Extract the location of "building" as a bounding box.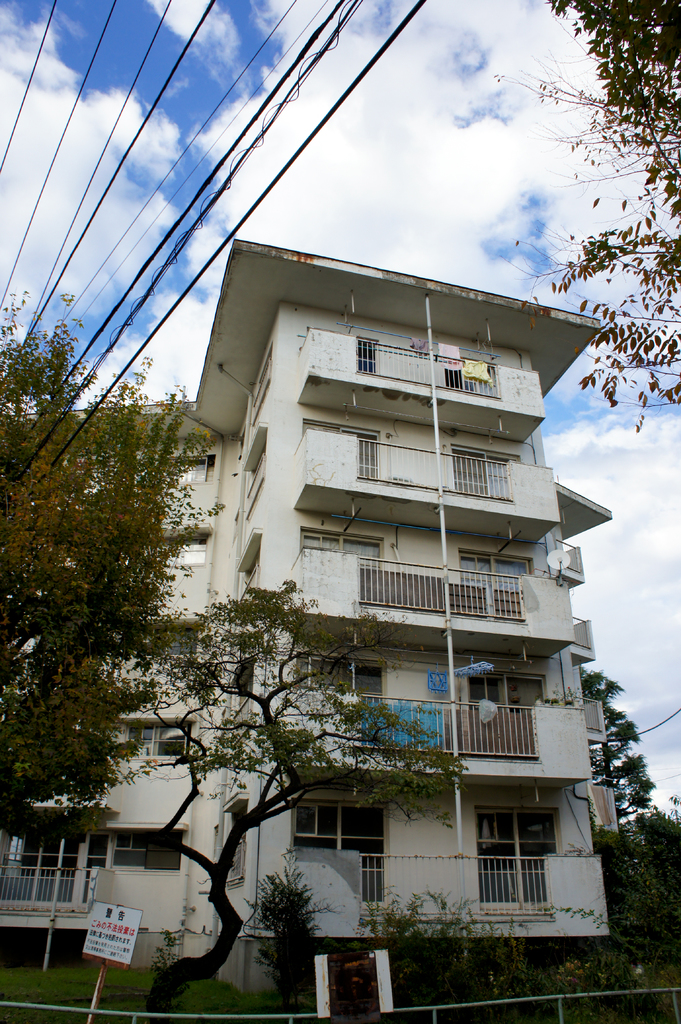
select_region(0, 234, 627, 1020).
